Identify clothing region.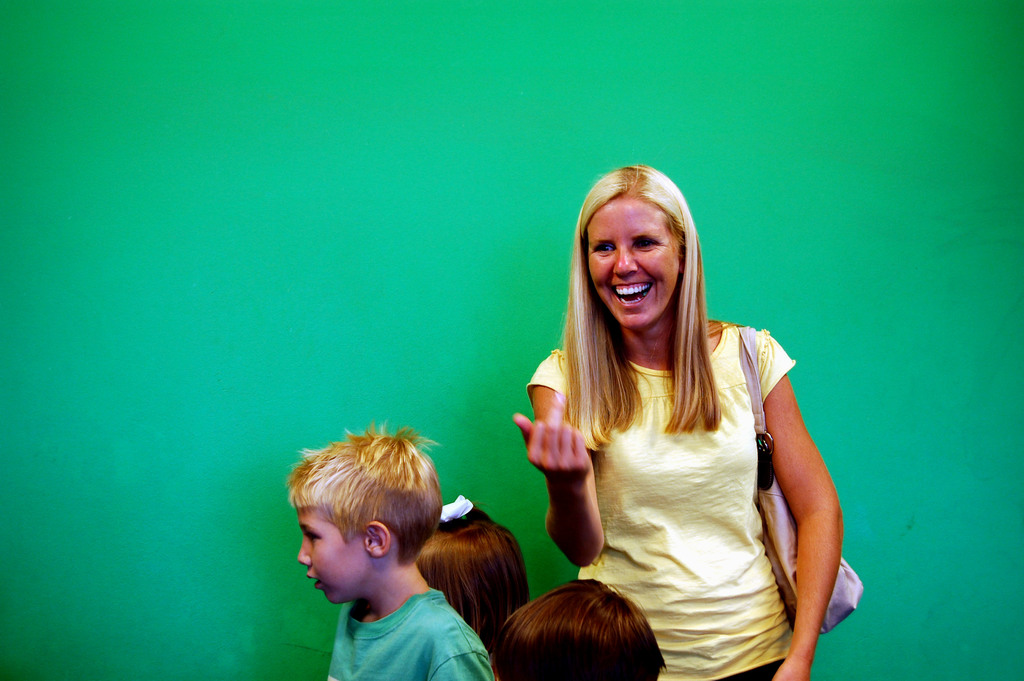
Region: bbox=(522, 311, 799, 680).
